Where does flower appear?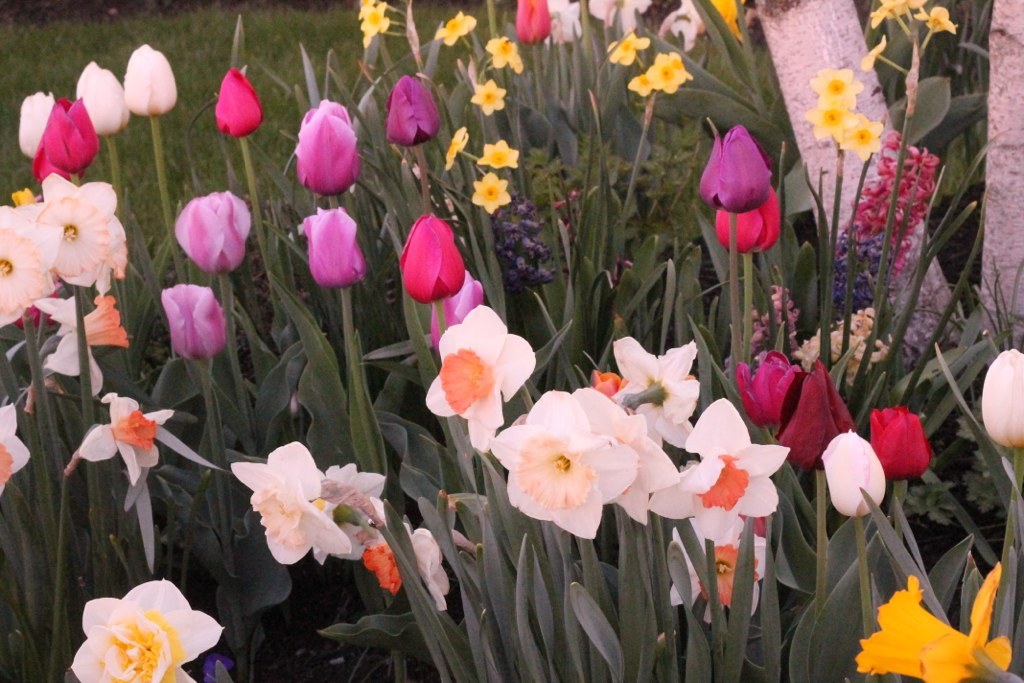
Appears at (39, 169, 124, 288).
